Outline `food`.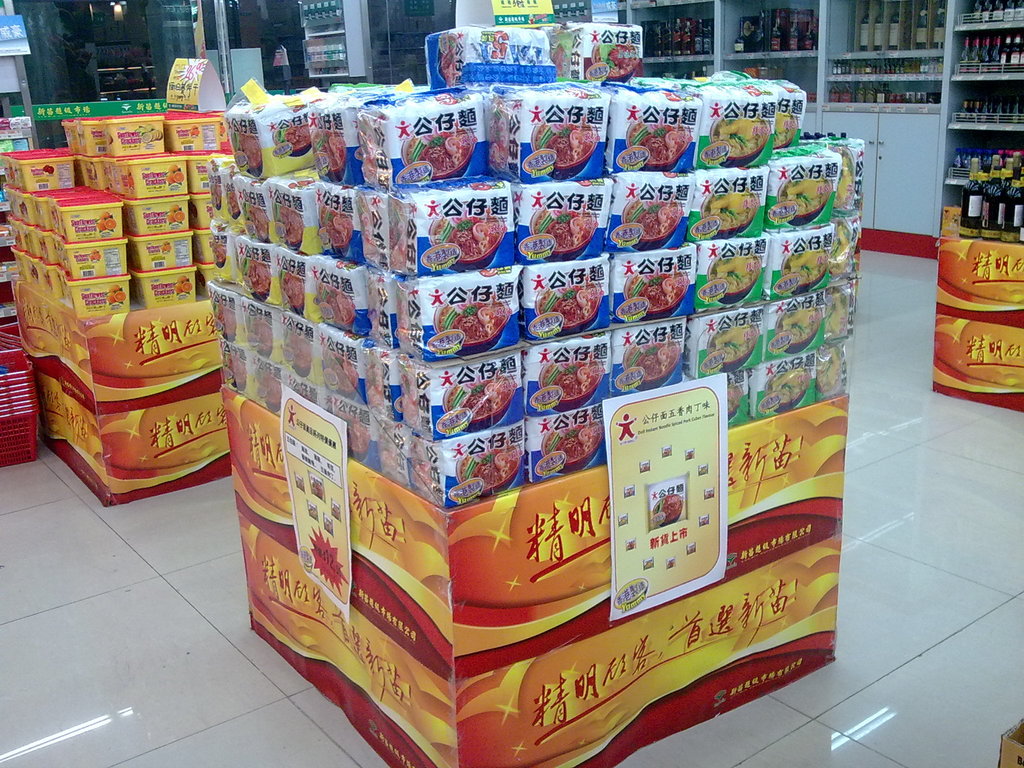
Outline: x1=461 y1=448 x2=517 y2=491.
